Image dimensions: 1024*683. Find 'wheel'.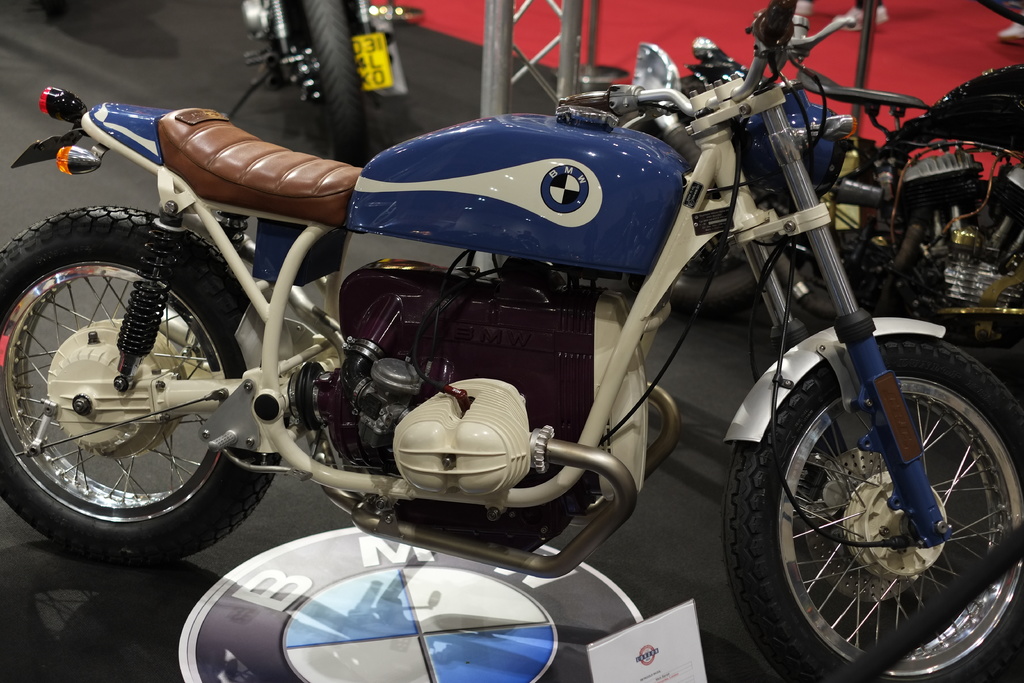
868 178 1023 334.
